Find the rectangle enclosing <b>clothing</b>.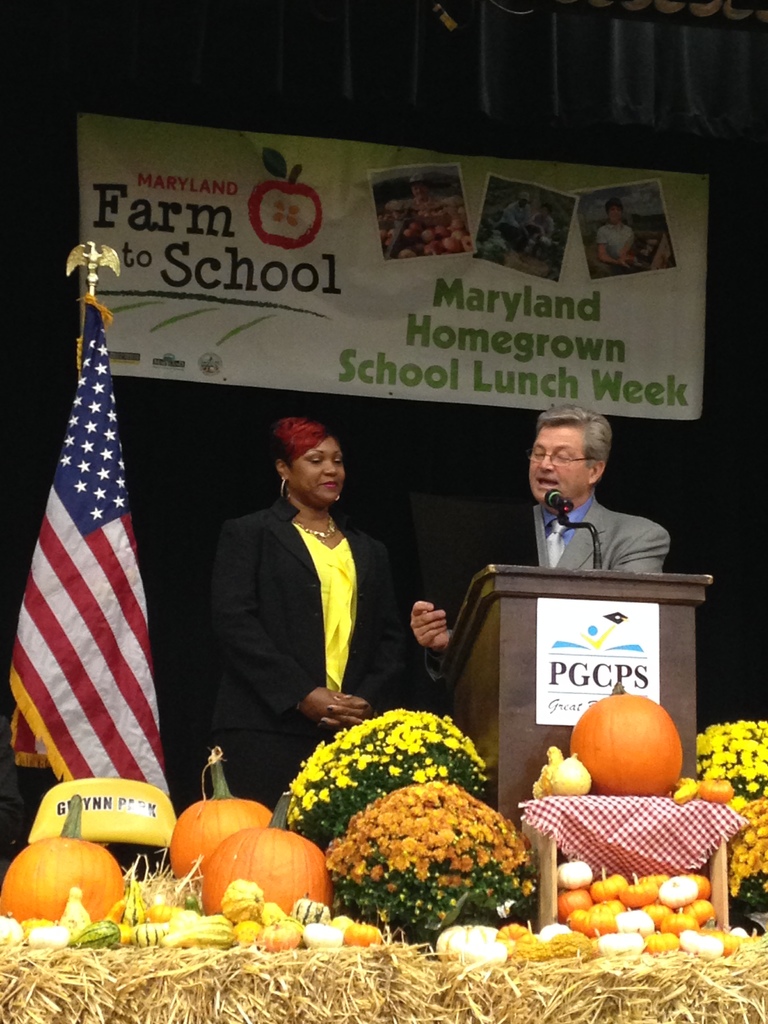
Rect(499, 199, 538, 243).
